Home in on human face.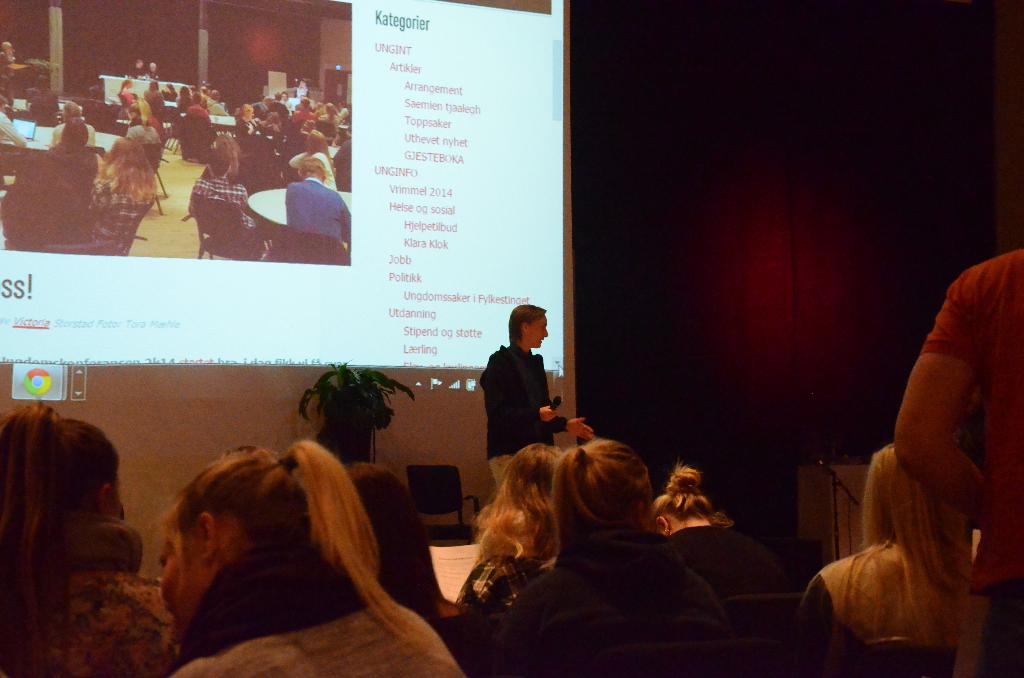
Homed in at 528 312 549 348.
